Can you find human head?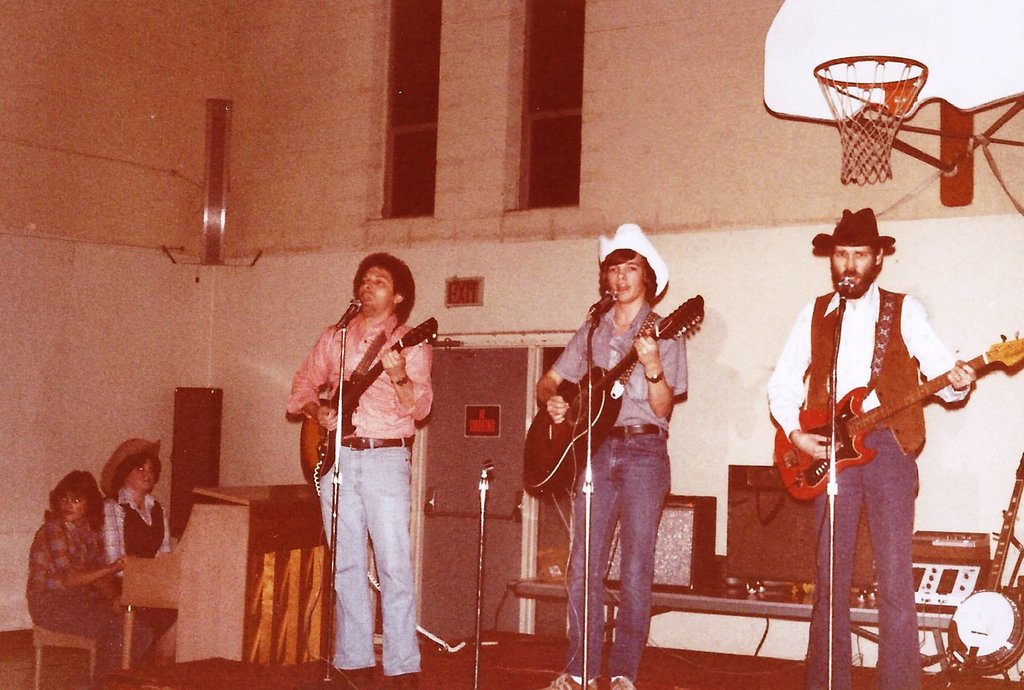
Yes, bounding box: locate(824, 204, 885, 297).
